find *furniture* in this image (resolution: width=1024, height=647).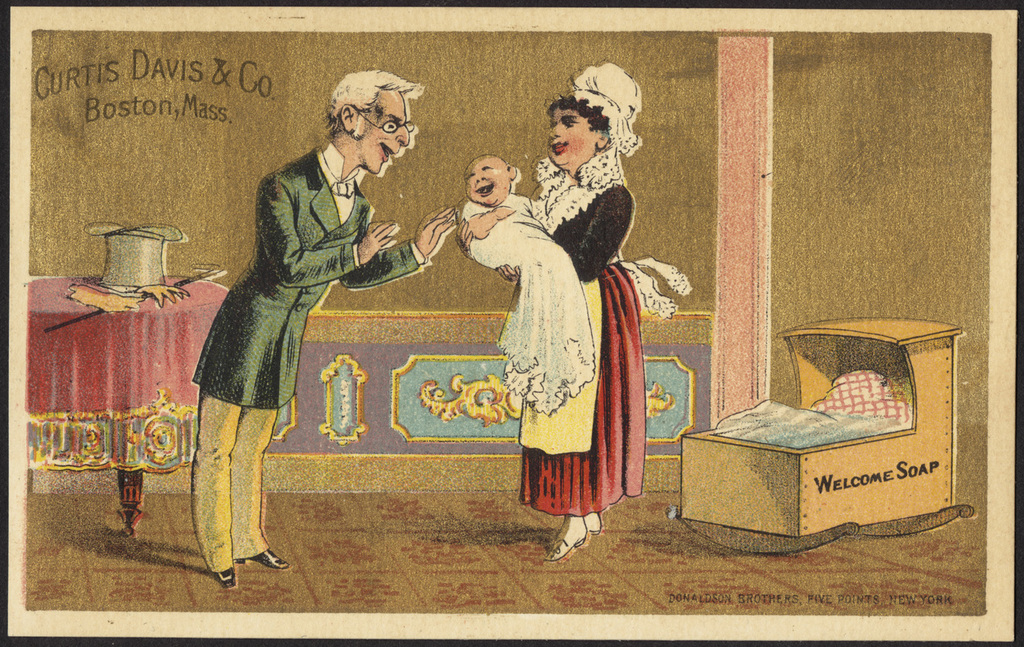
[left=678, top=313, right=965, bottom=539].
